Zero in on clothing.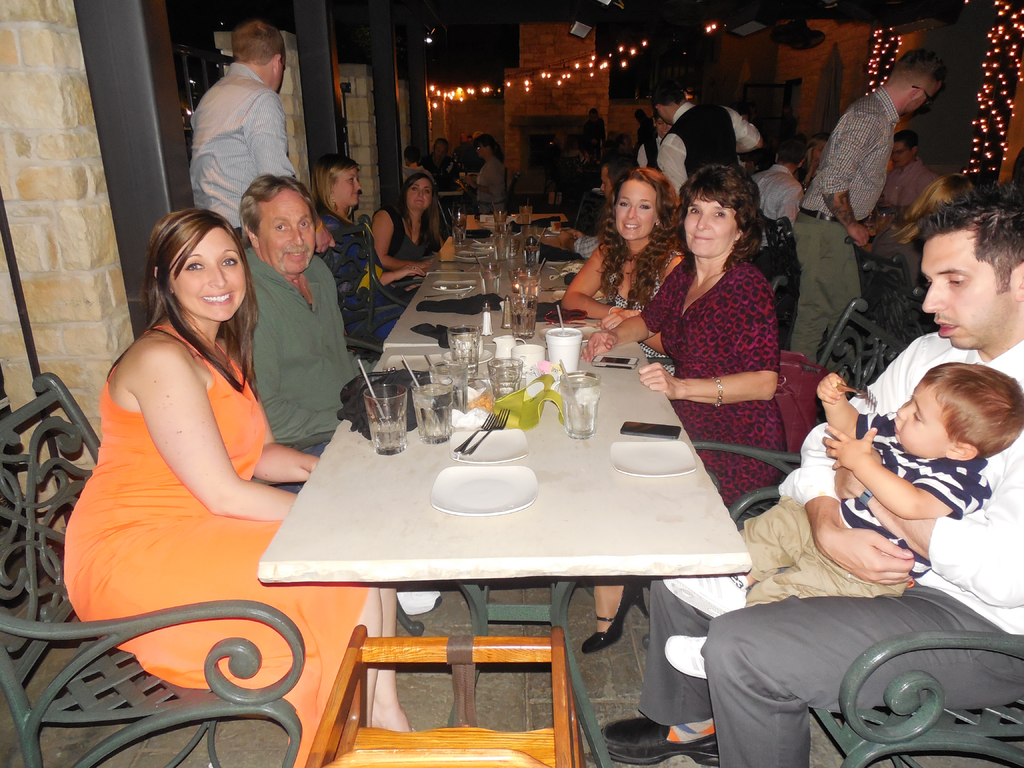
Zeroed in: bbox=(68, 335, 355, 764).
